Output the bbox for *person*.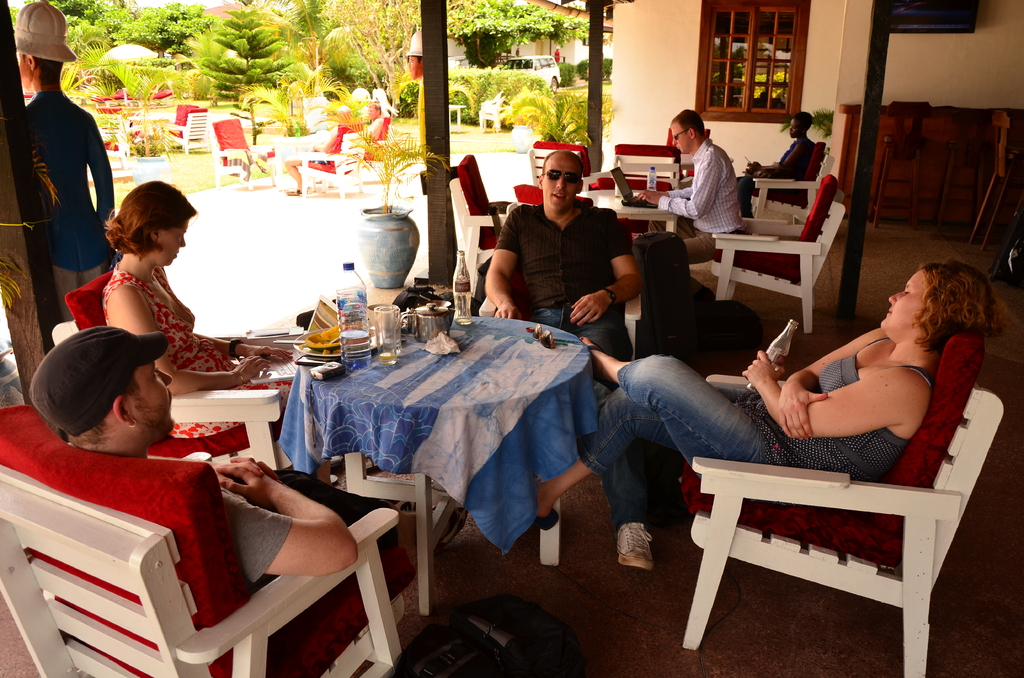
l=101, t=179, r=333, b=486.
